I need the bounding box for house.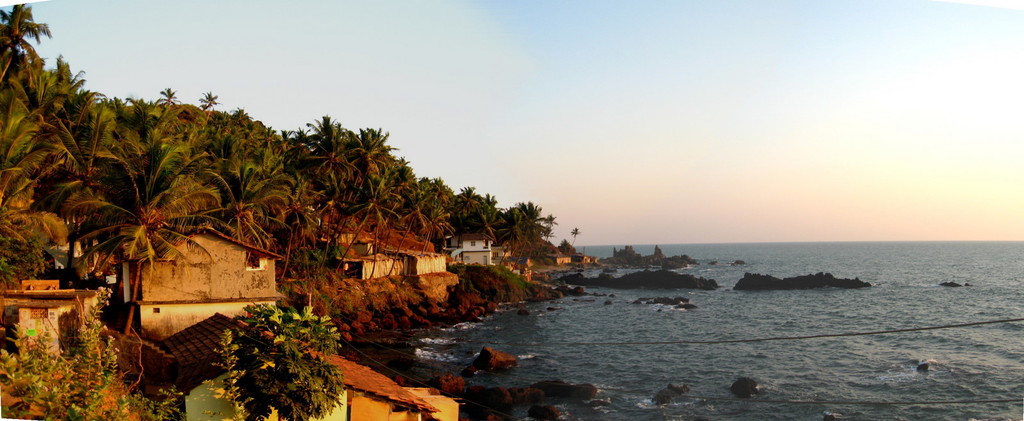
Here it is: box(336, 232, 456, 282).
